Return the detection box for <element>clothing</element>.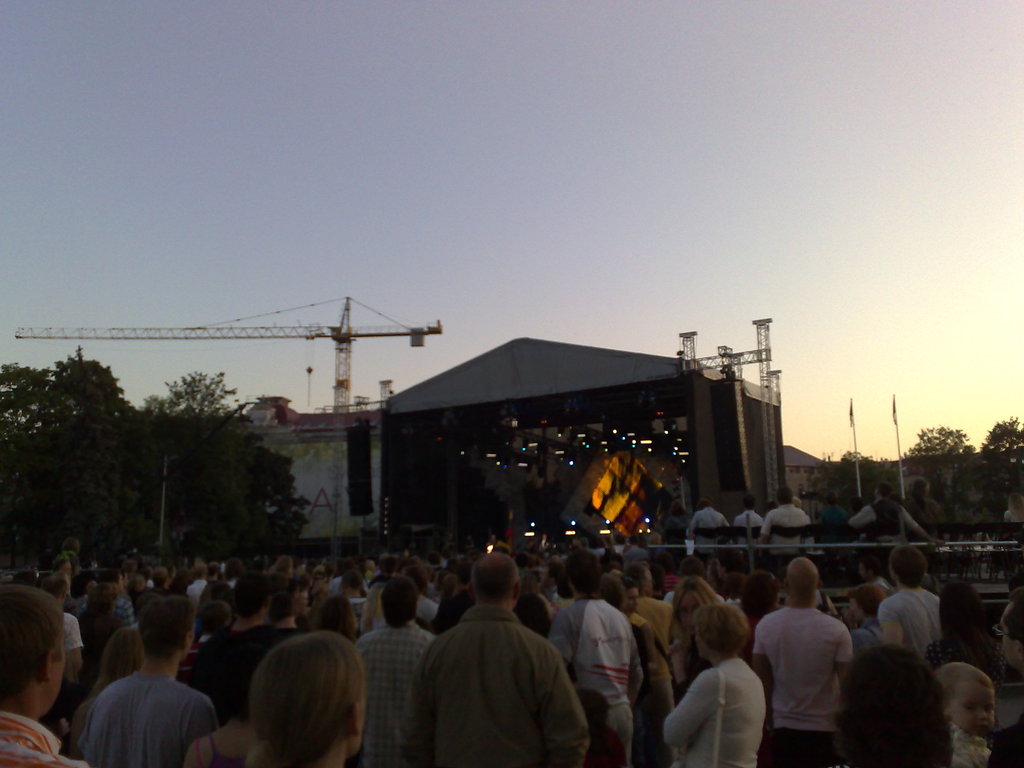
120, 596, 139, 627.
